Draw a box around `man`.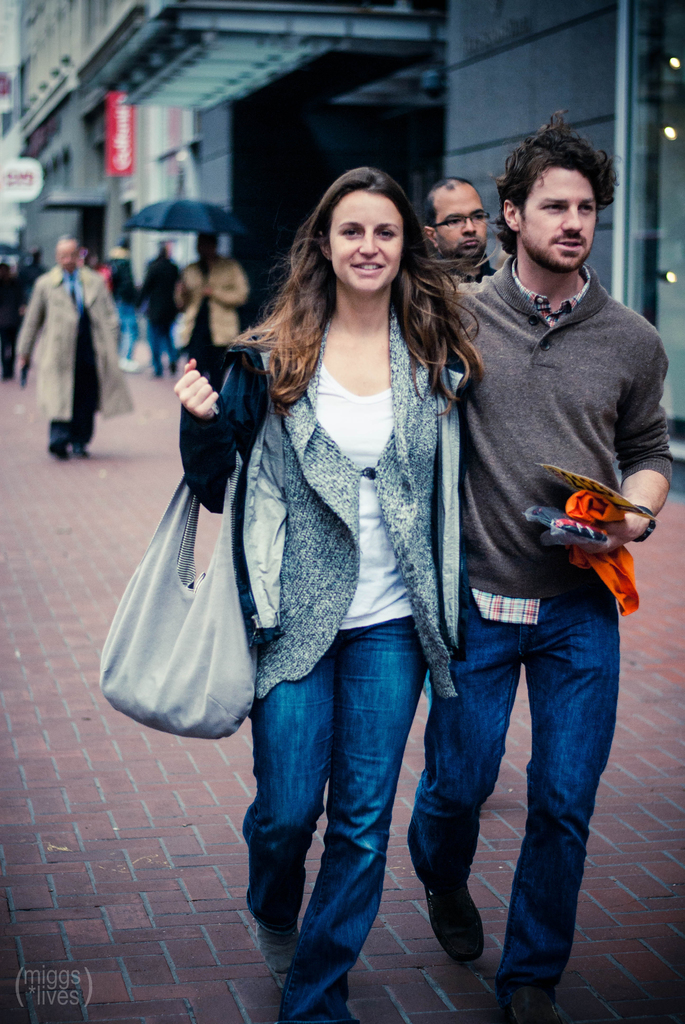
[left=103, top=244, right=143, bottom=372].
